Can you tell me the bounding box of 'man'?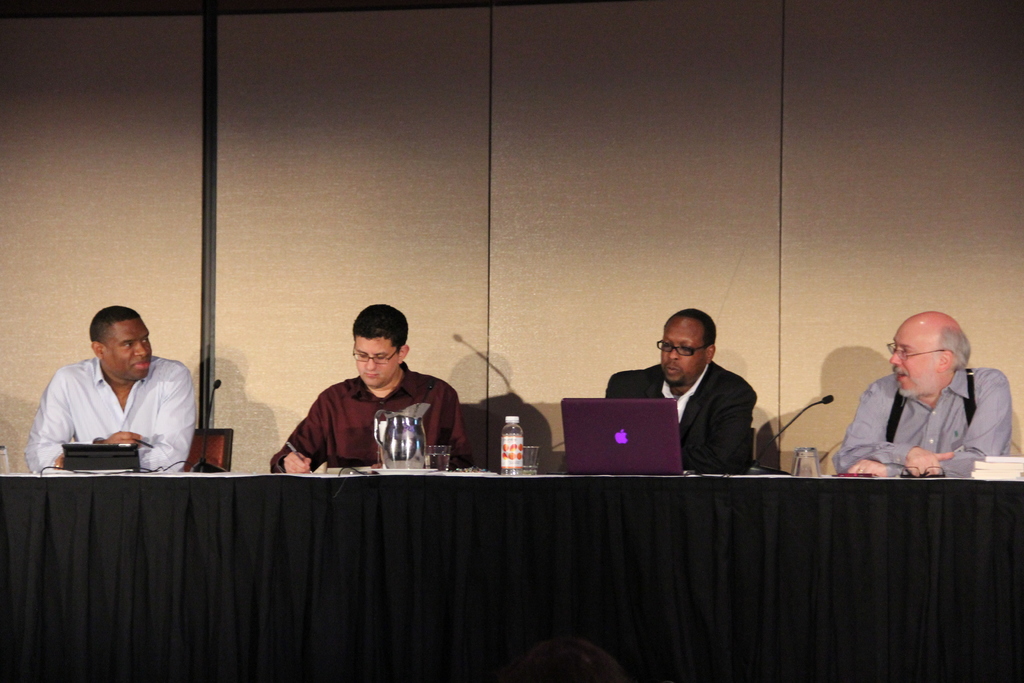
crop(22, 306, 198, 472).
